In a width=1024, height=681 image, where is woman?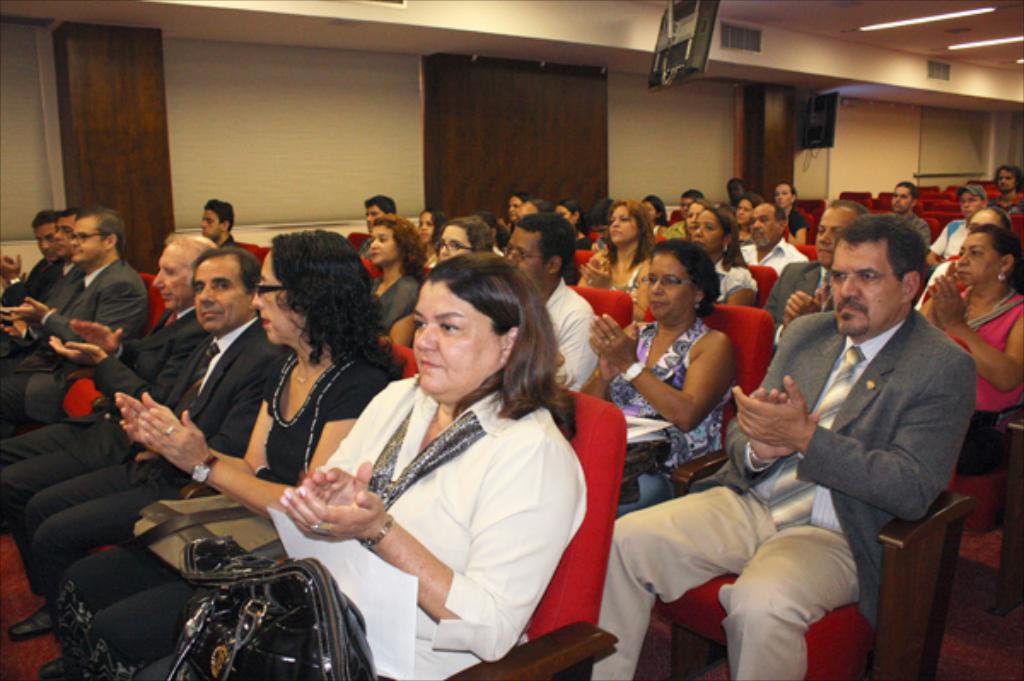
{"left": 34, "top": 254, "right": 591, "bottom": 679}.
